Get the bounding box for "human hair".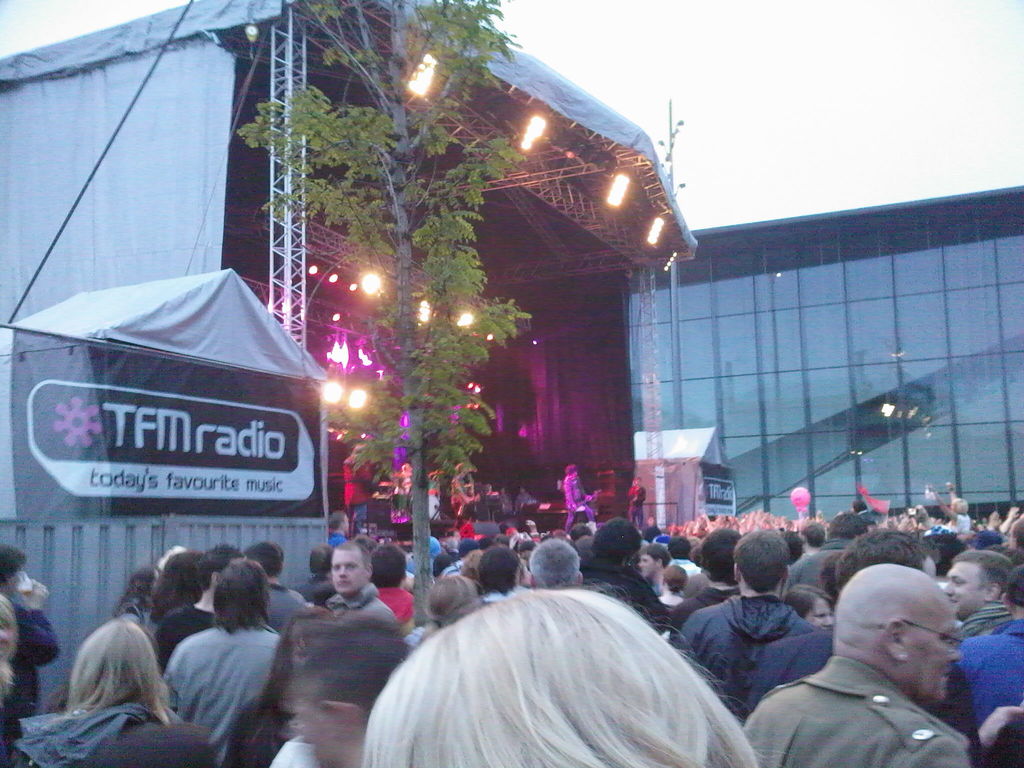
(x1=783, y1=581, x2=832, y2=621).
